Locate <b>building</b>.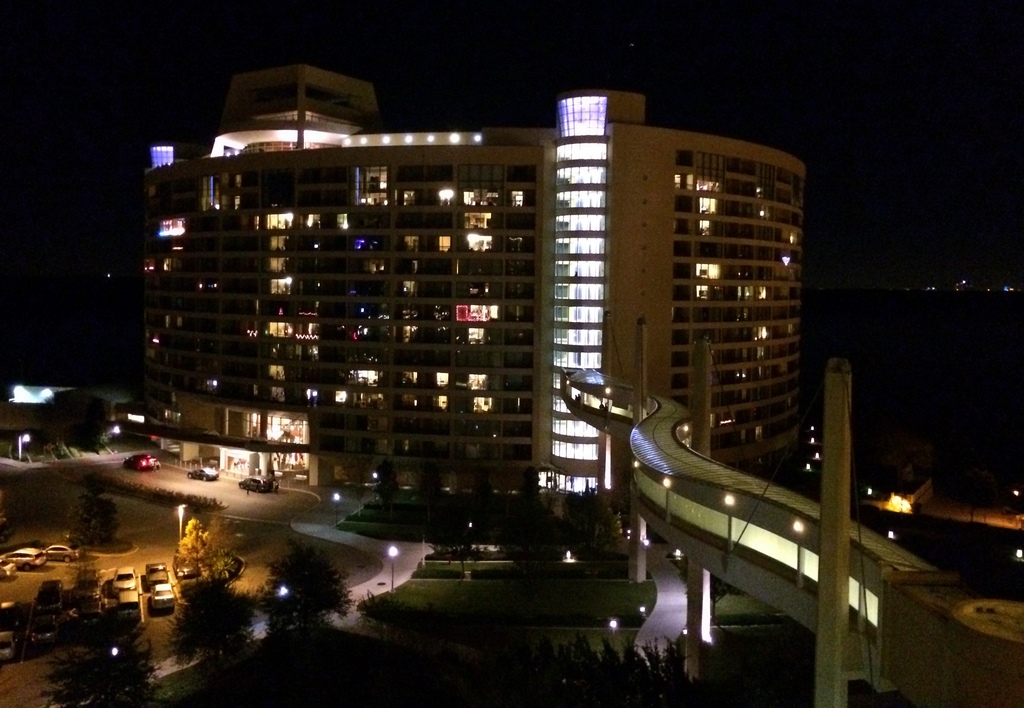
Bounding box: Rect(143, 65, 806, 500).
